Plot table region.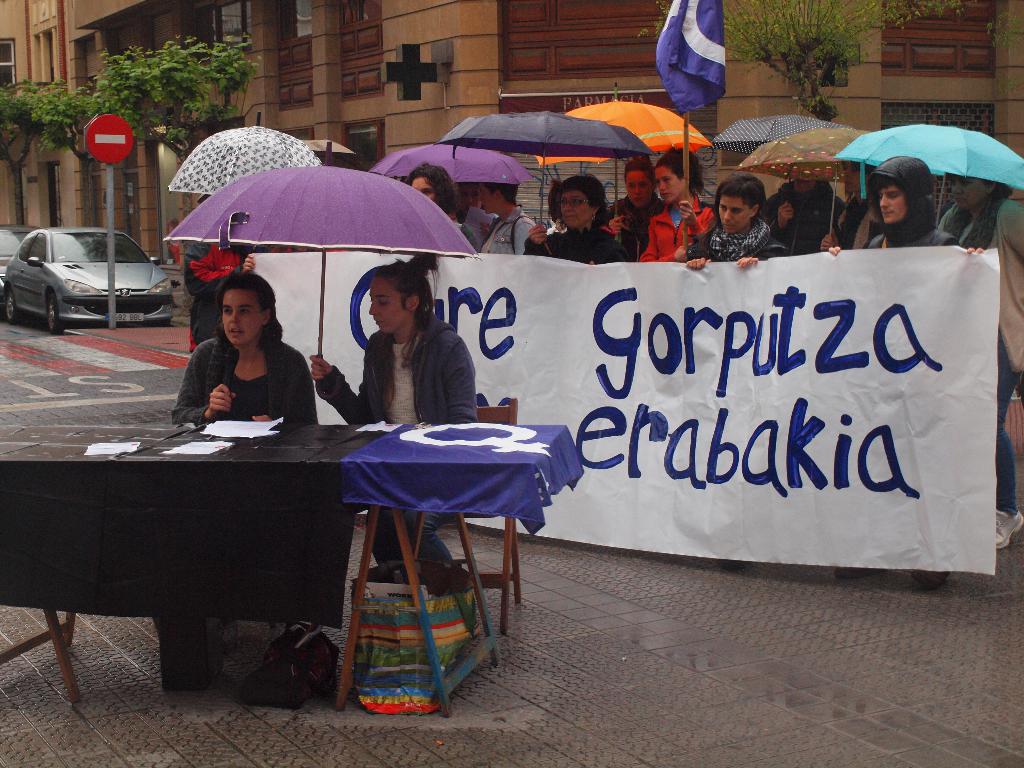
Plotted at [0,427,571,708].
